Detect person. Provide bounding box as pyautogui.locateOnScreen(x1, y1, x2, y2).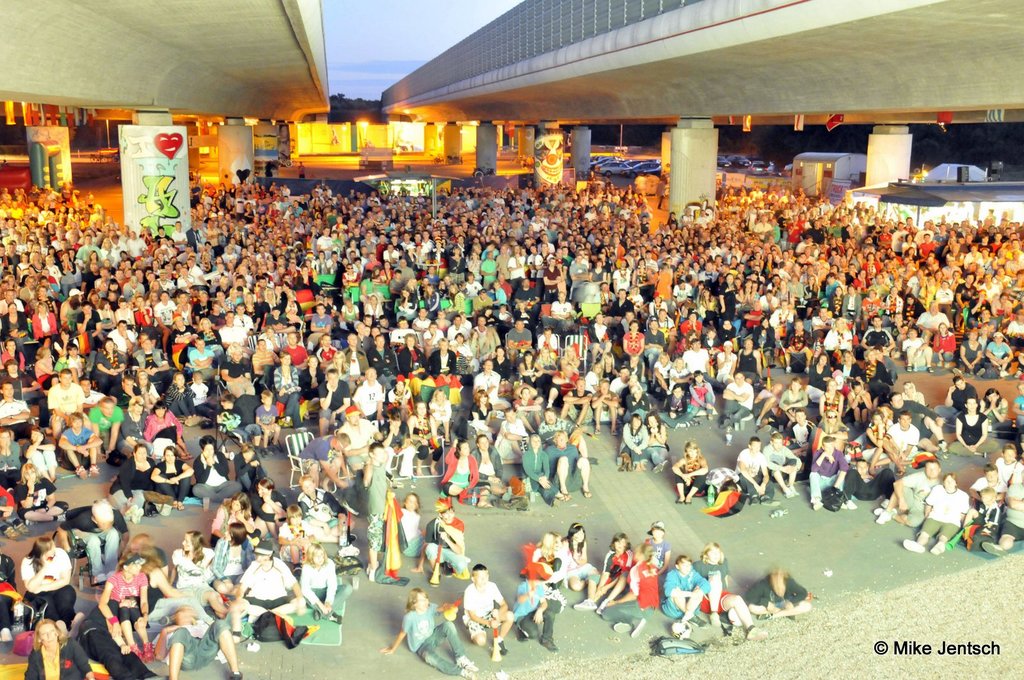
pyautogui.locateOnScreen(660, 381, 687, 422).
